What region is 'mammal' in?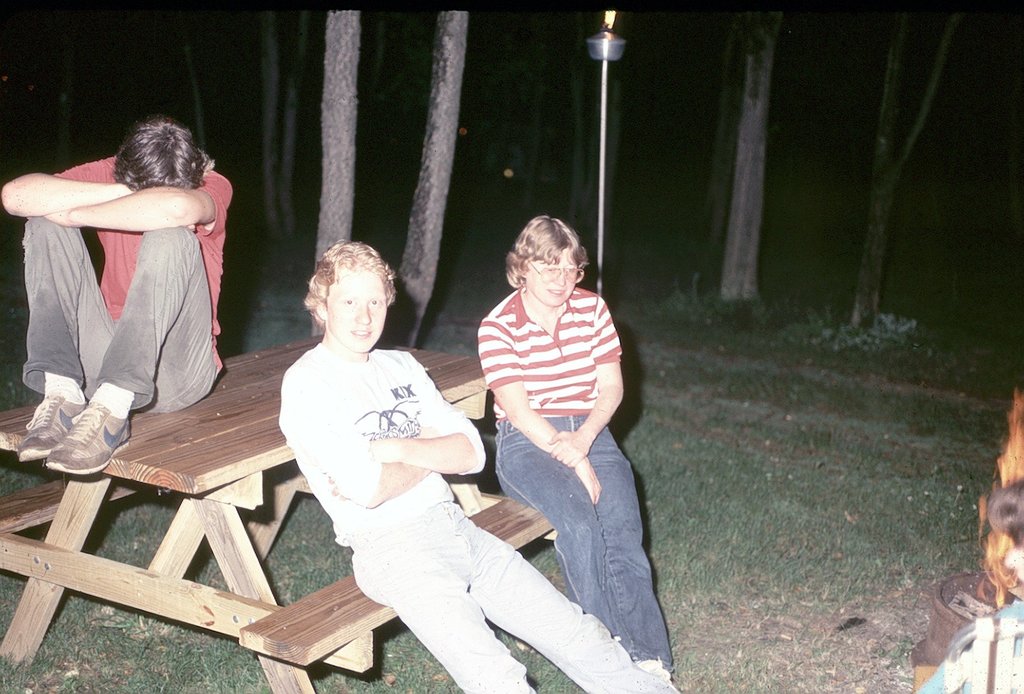
(x1=278, y1=236, x2=676, y2=693).
